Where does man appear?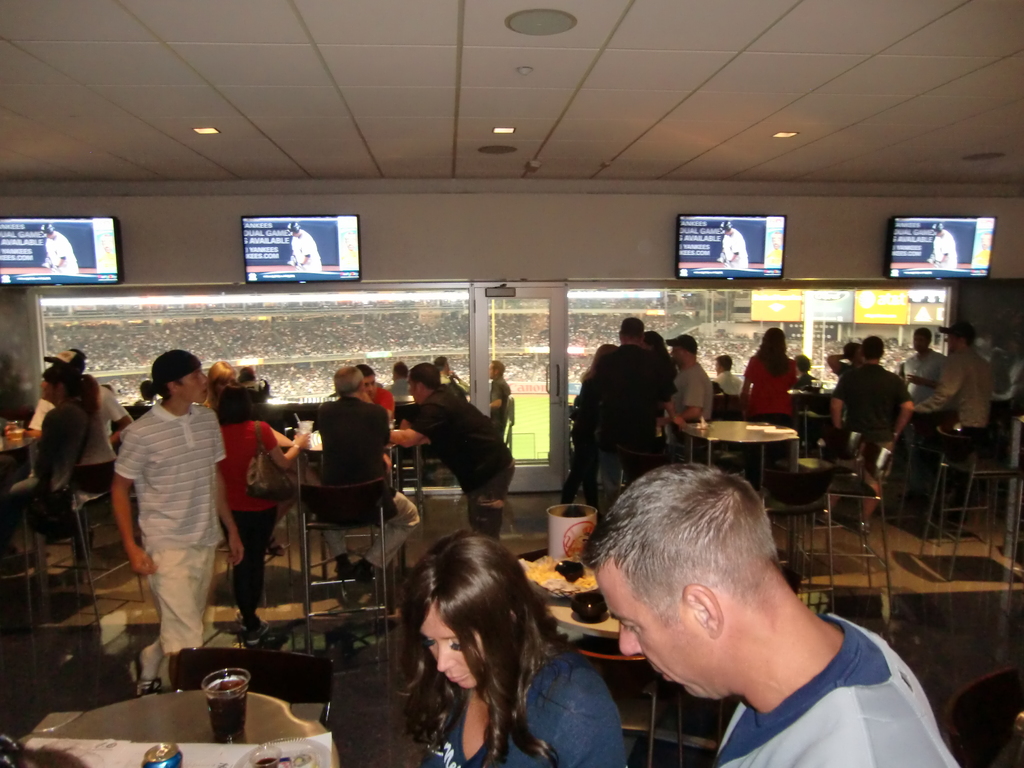
Appears at rect(307, 366, 423, 599).
